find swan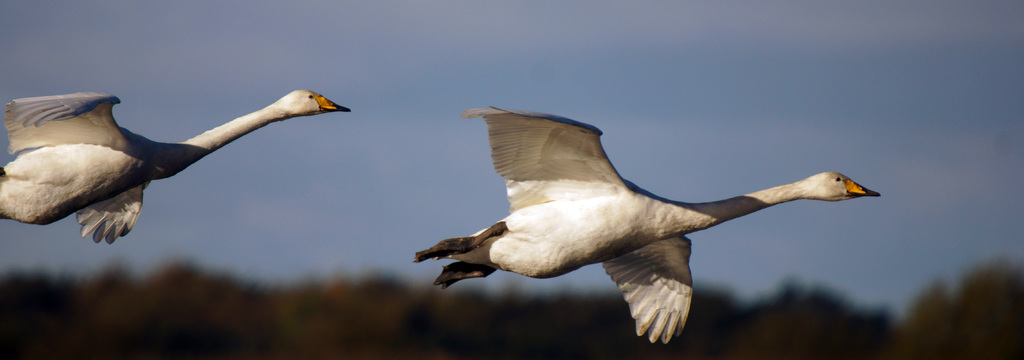
{"x1": 0, "y1": 79, "x2": 346, "y2": 245}
